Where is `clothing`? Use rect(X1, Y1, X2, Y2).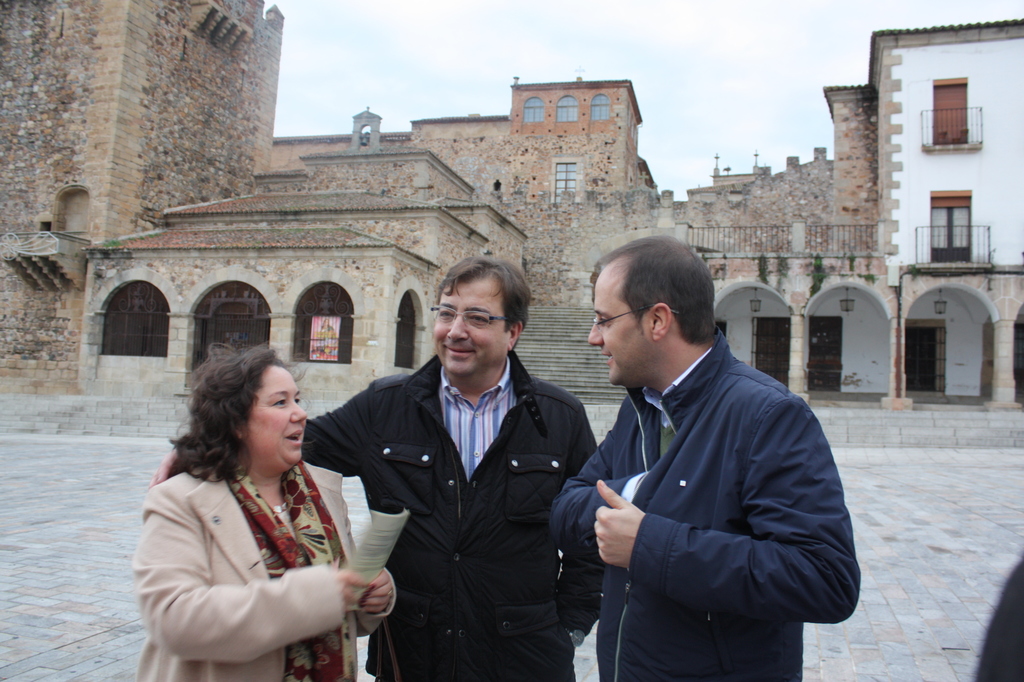
rect(540, 323, 872, 681).
